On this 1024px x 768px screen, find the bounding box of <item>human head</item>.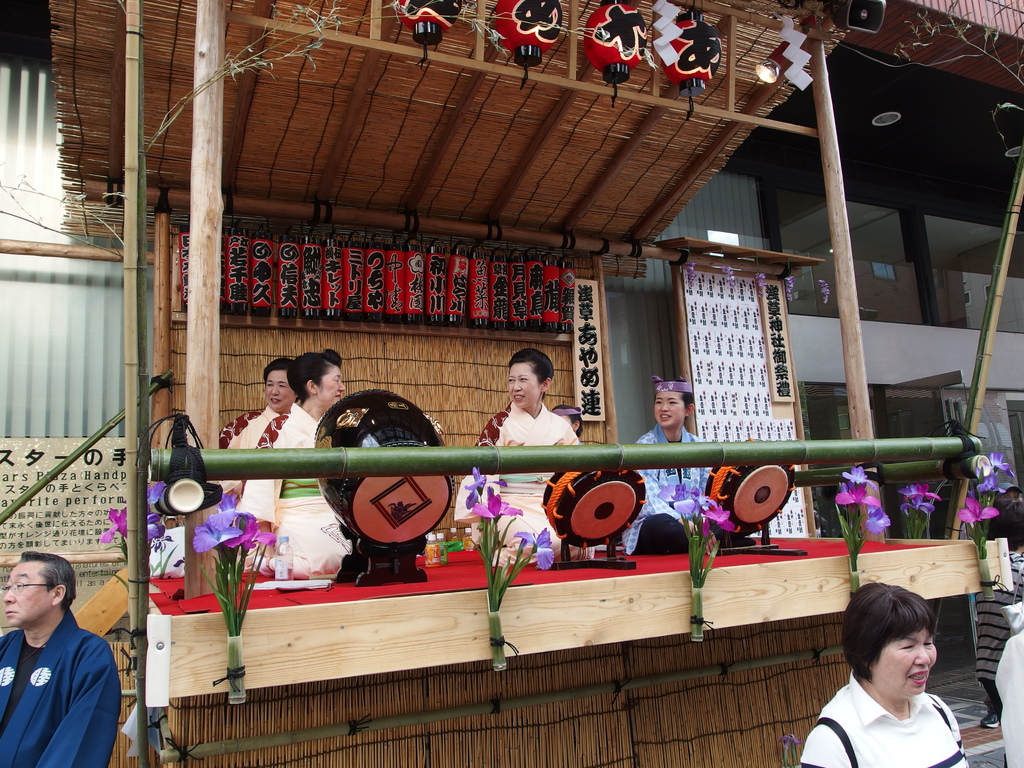
Bounding box: 5,554,76,627.
